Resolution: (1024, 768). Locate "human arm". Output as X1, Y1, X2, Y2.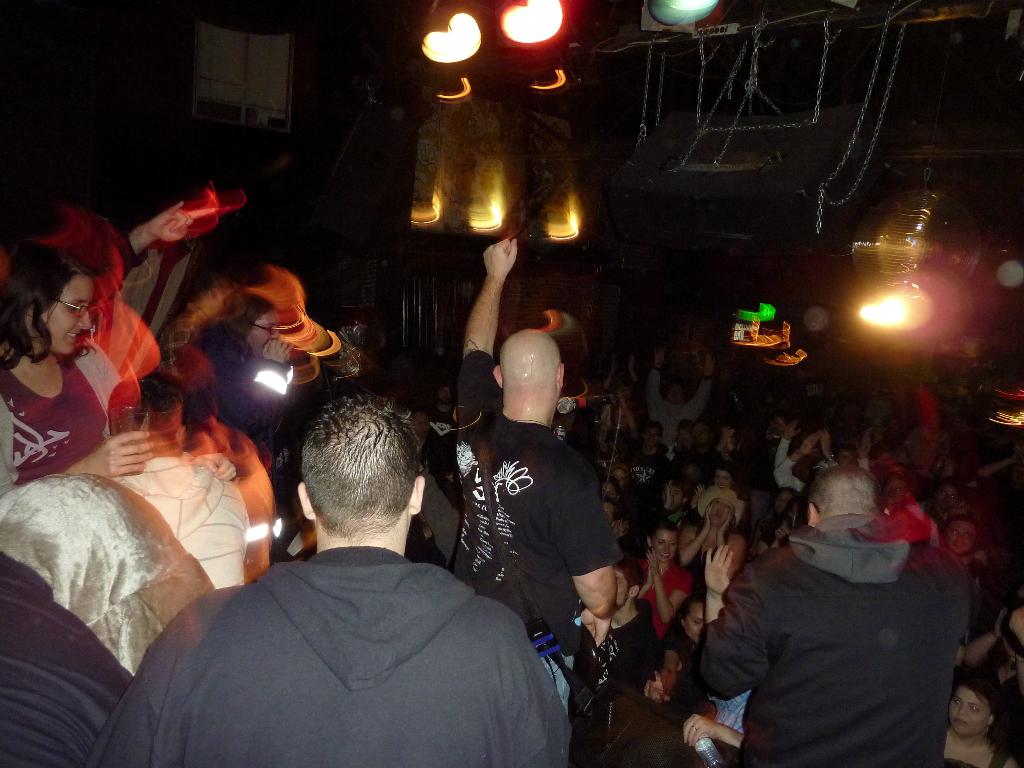
960, 607, 1007, 664.
